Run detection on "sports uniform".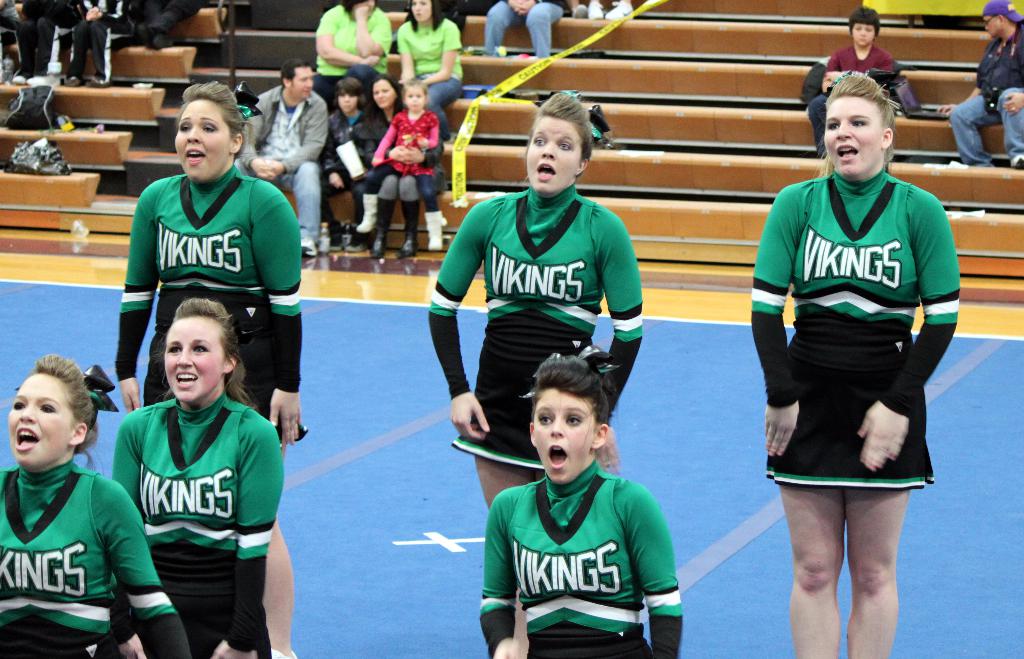
Result: region(776, 172, 962, 507).
